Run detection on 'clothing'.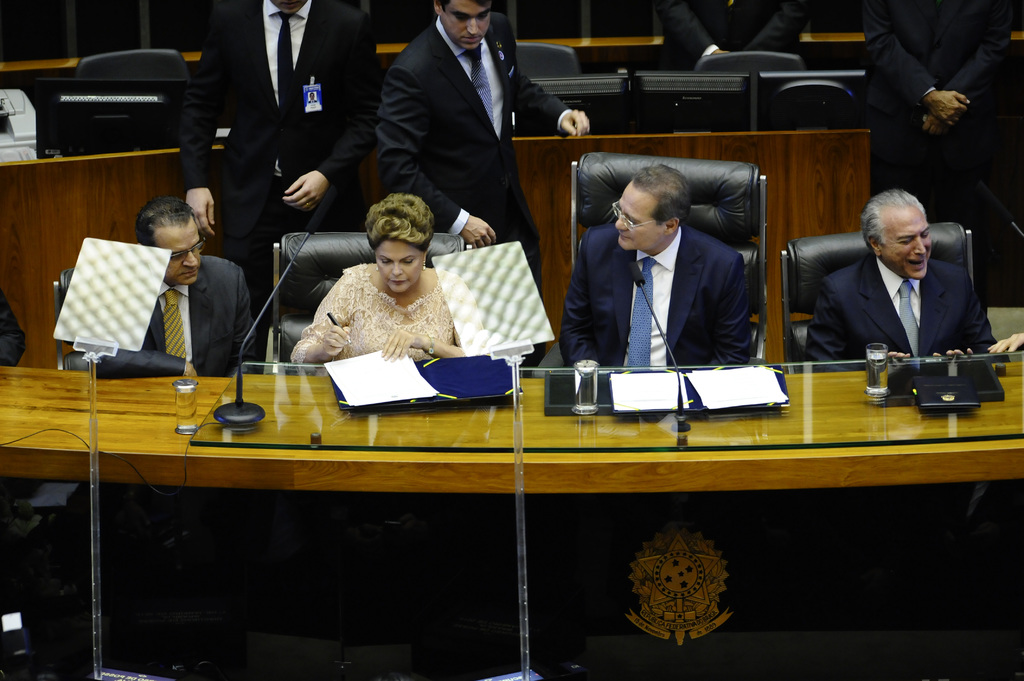
Result: <region>860, 0, 1018, 308</region>.
